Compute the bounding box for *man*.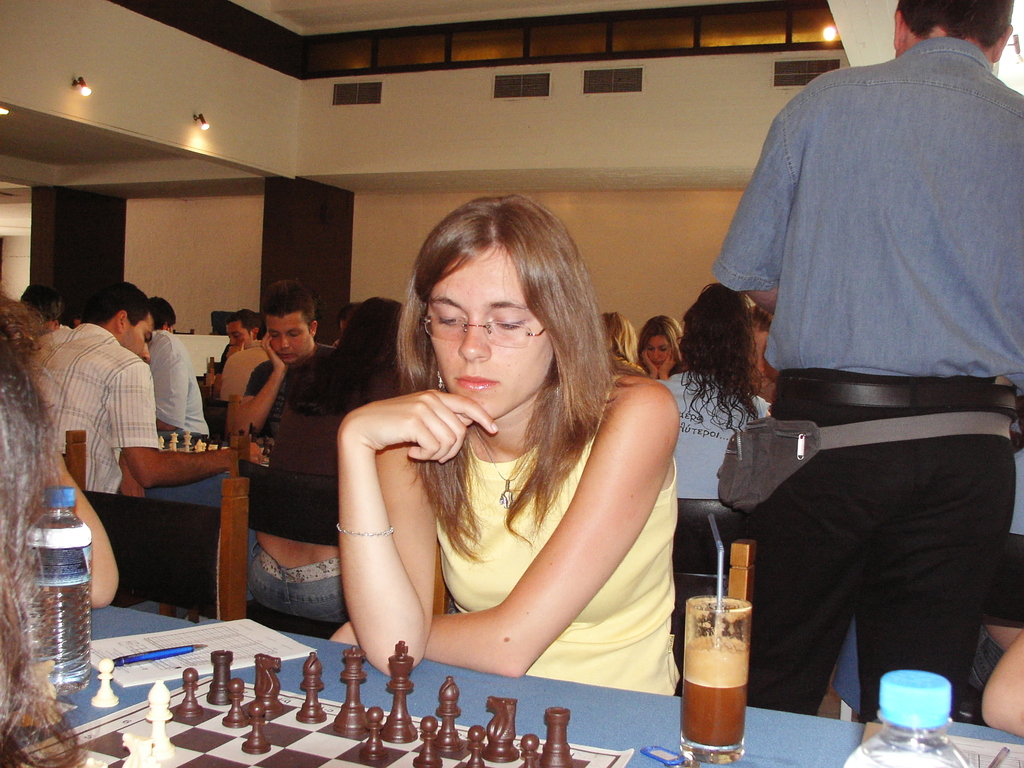
222/280/324/454.
